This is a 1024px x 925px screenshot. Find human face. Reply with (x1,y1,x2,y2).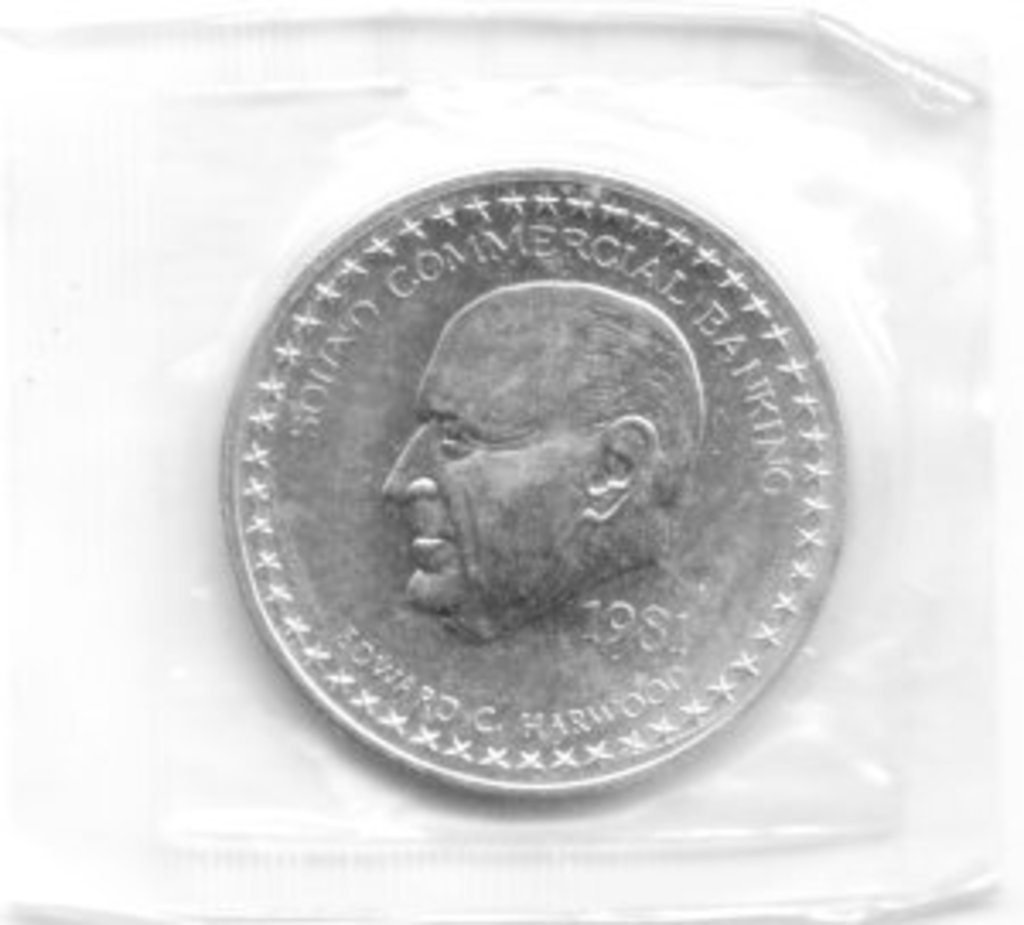
(382,352,546,608).
